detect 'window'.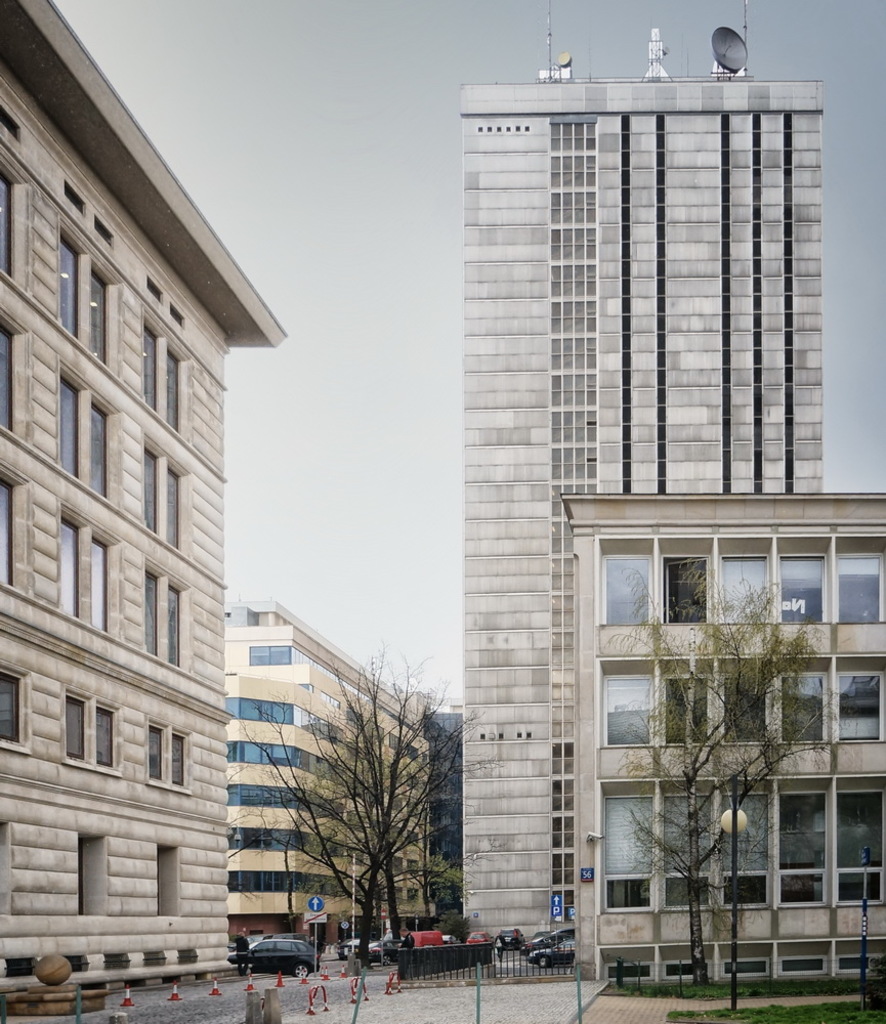
Detected at [left=667, top=957, right=704, bottom=982].
